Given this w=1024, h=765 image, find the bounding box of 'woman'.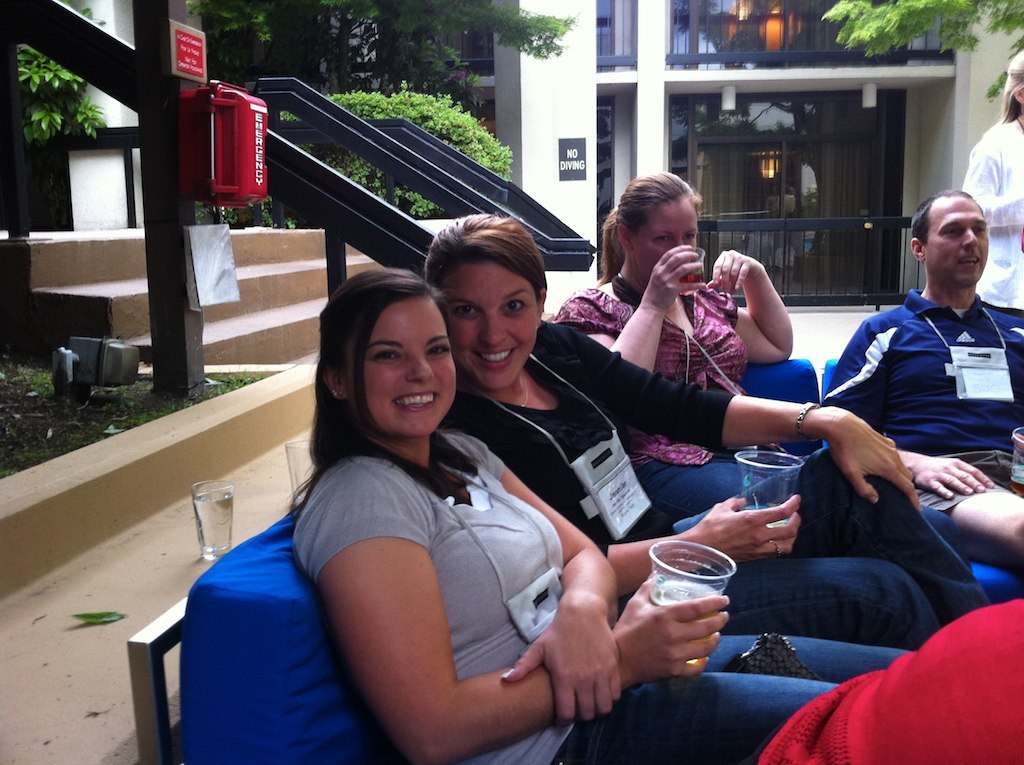
<bbox>556, 169, 1010, 592</bbox>.
